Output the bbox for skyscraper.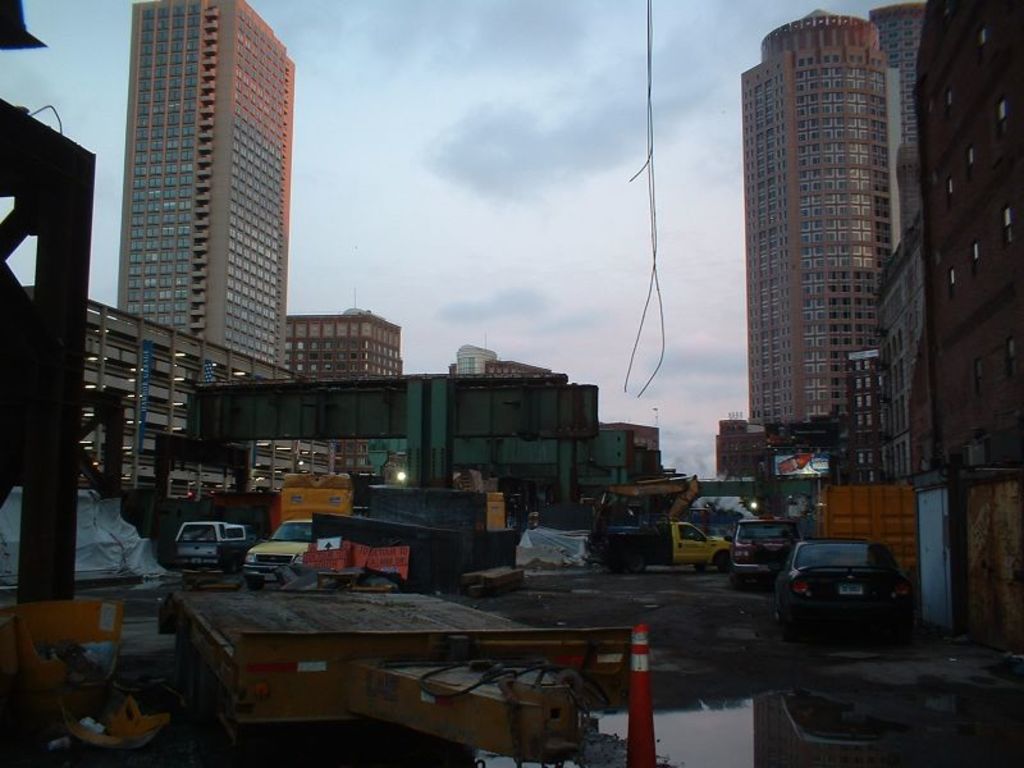
[872, 0, 1023, 657].
